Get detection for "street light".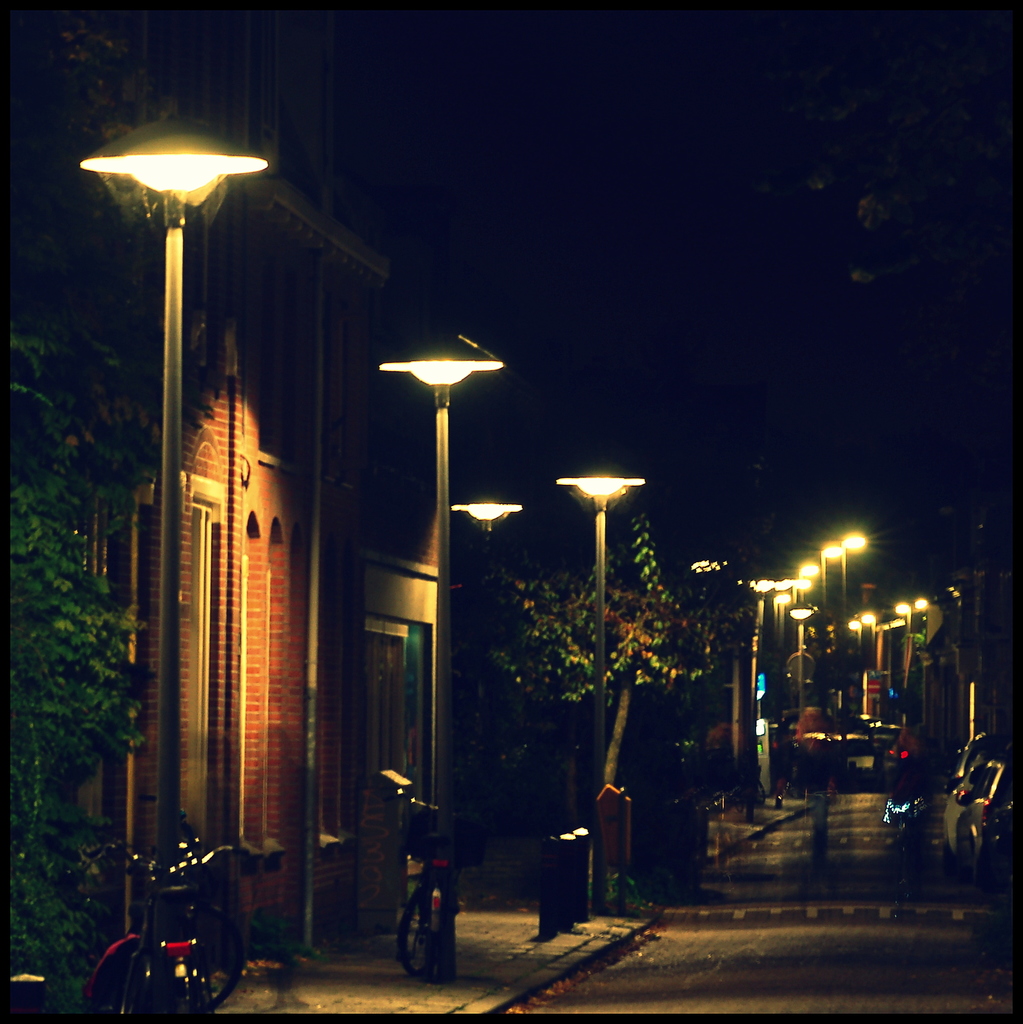
Detection: <region>71, 112, 274, 908</region>.
